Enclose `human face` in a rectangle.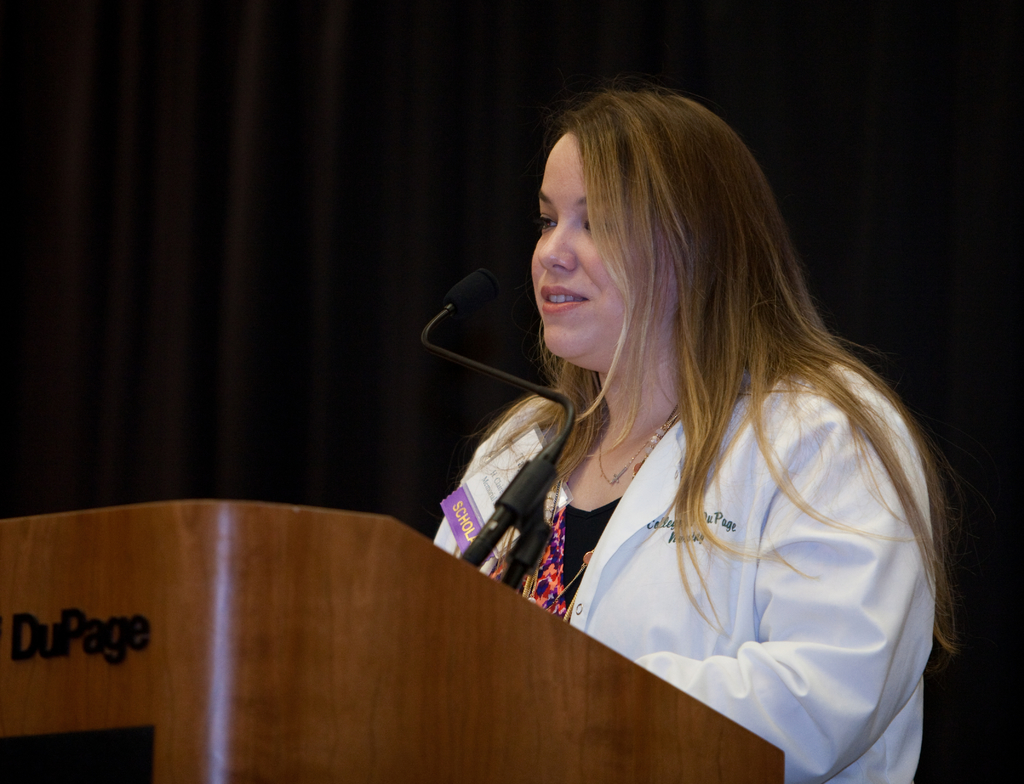
[531,131,676,367].
